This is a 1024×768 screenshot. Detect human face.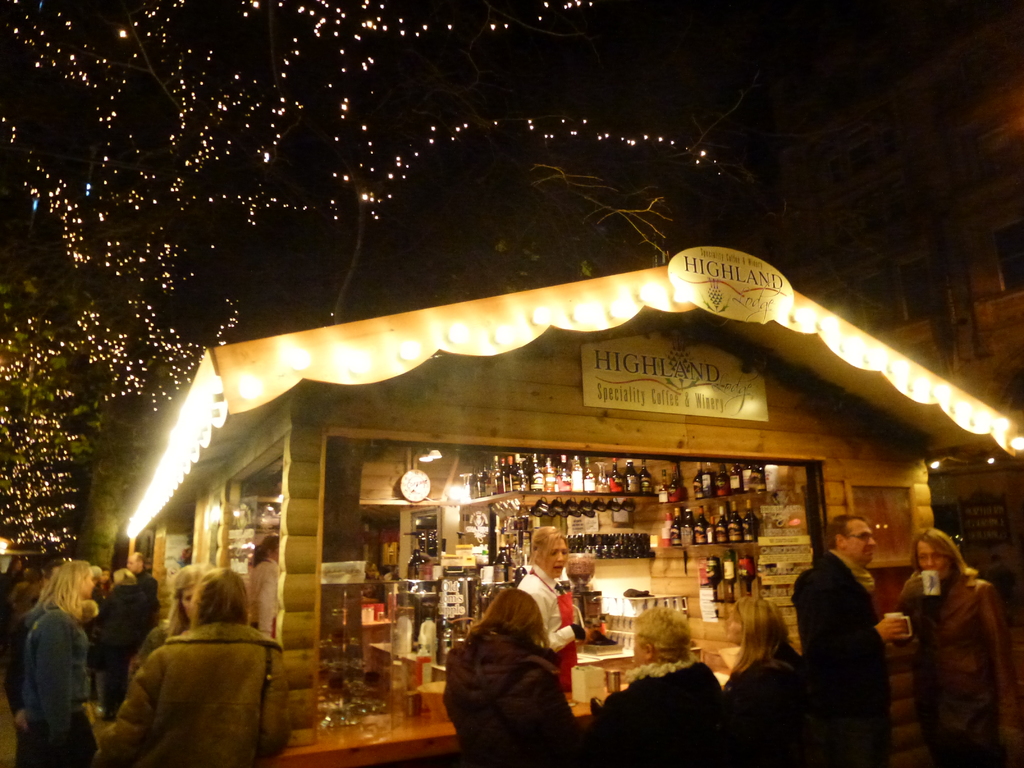
left=847, top=515, right=874, bottom=563.
